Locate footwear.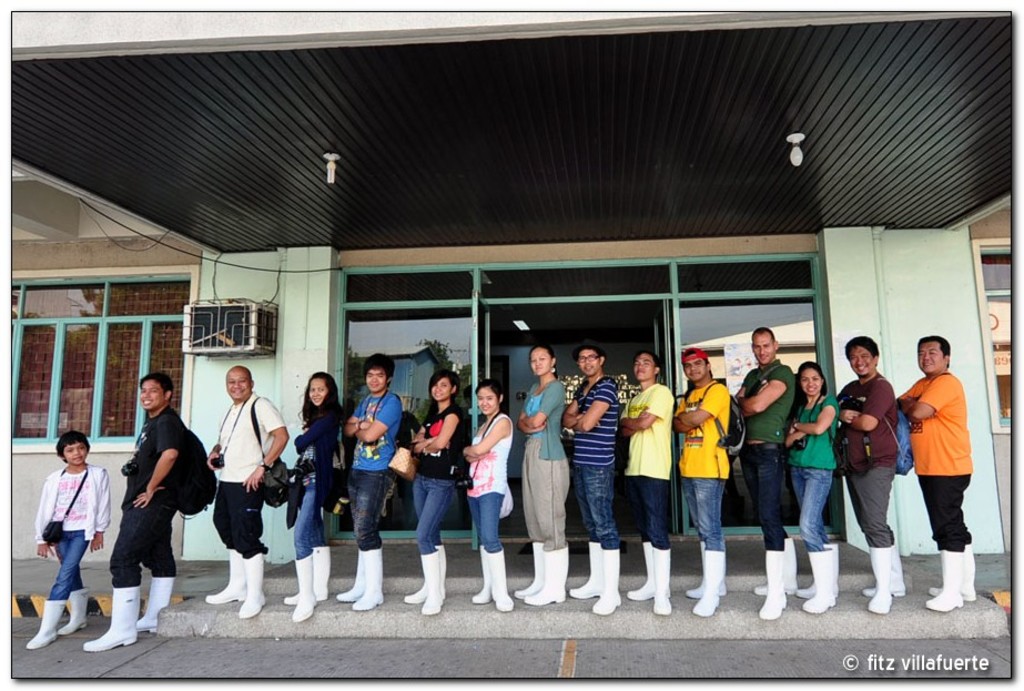
Bounding box: [22, 596, 61, 651].
